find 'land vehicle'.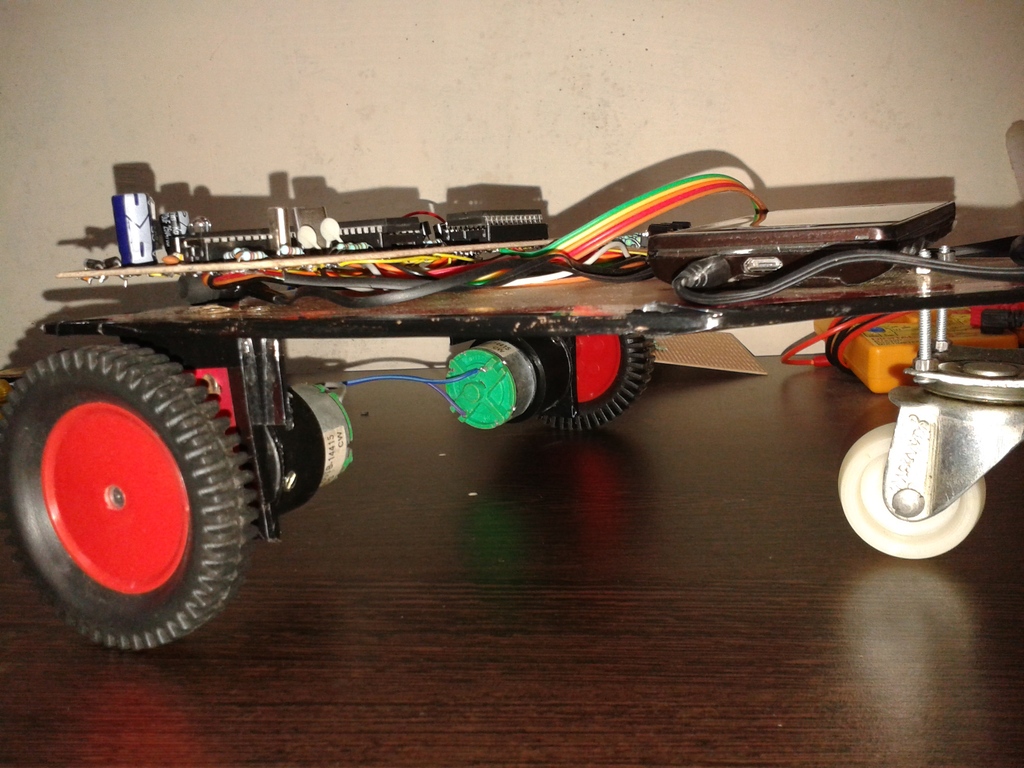
28 157 977 659.
